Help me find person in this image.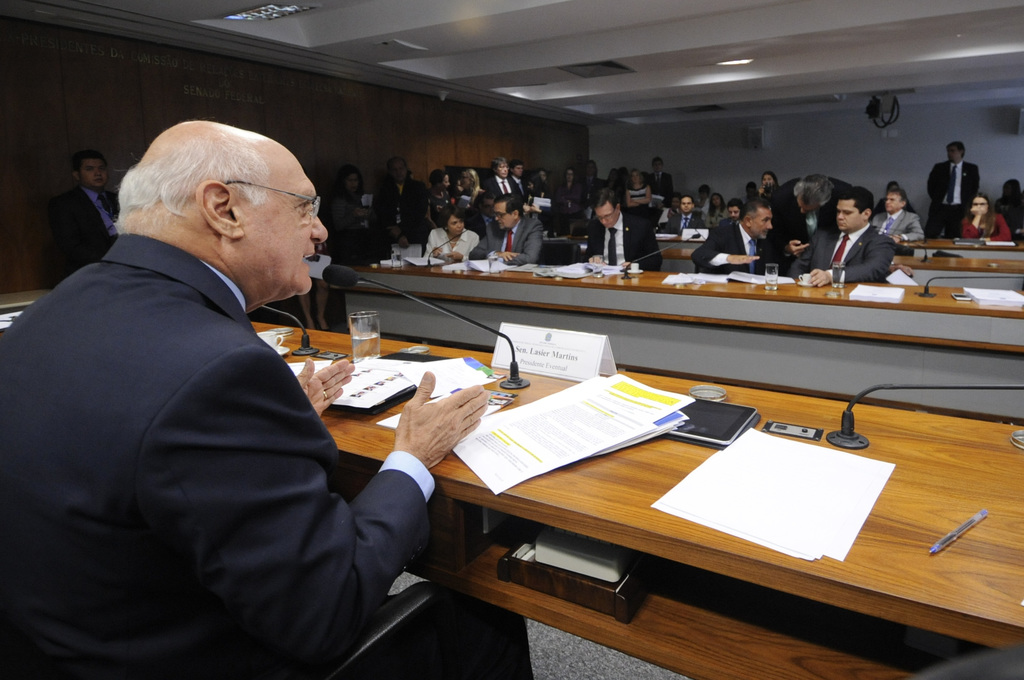
Found it: 755, 174, 776, 193.
